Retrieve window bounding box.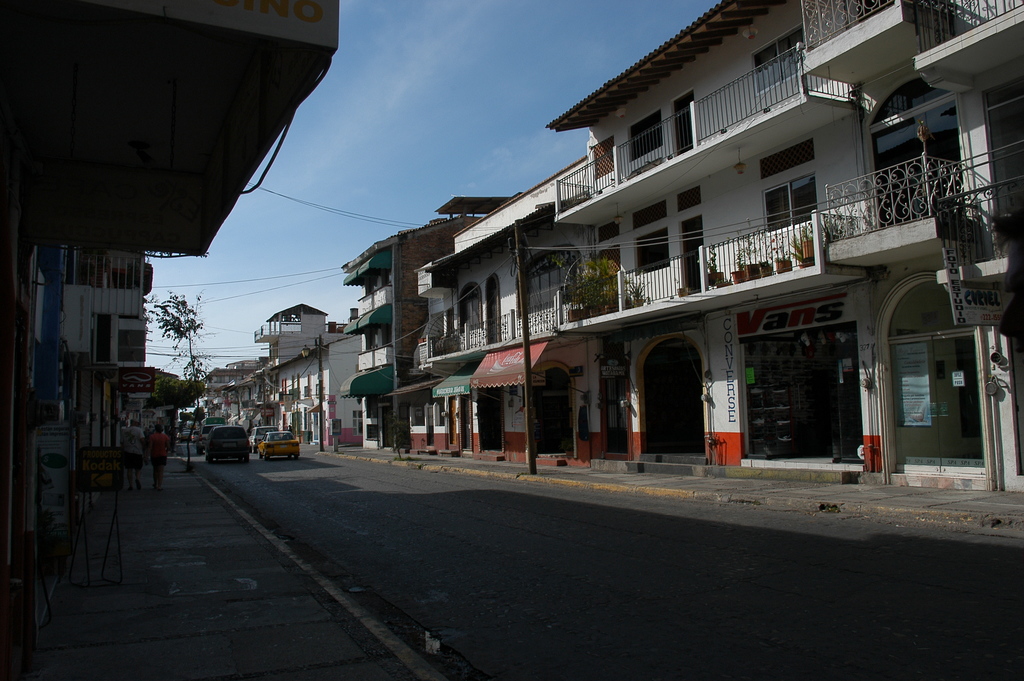
Bounding box: locate(599, 245, 620, 272).
